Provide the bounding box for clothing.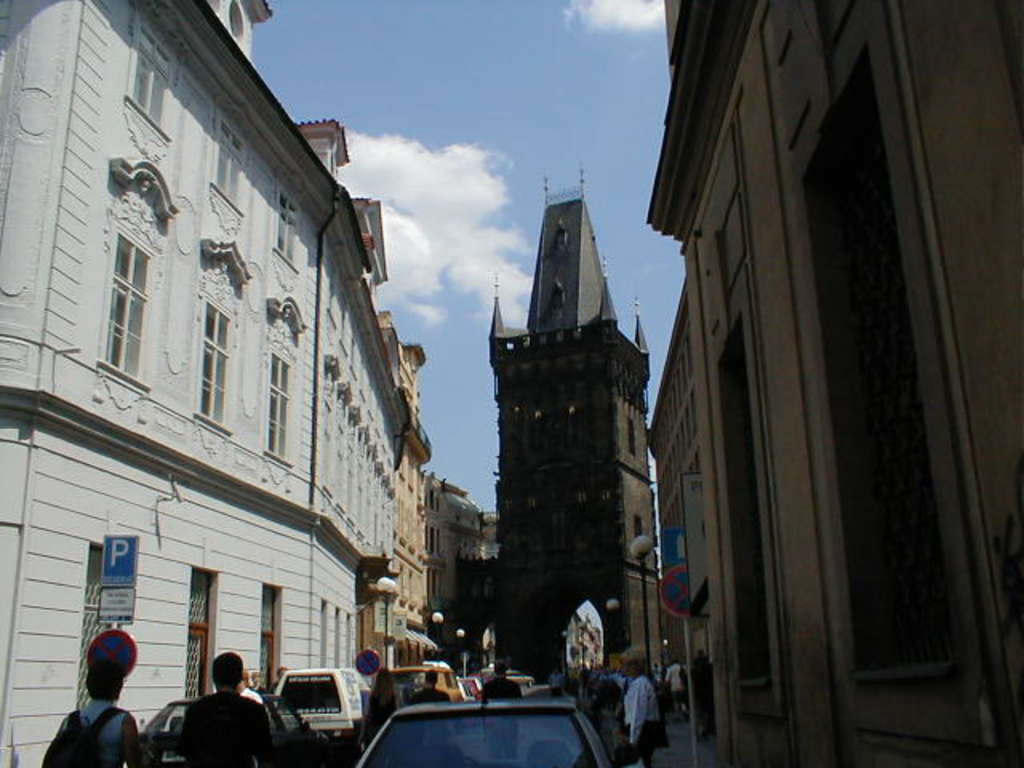
rect(69, 701, 125, 766).
